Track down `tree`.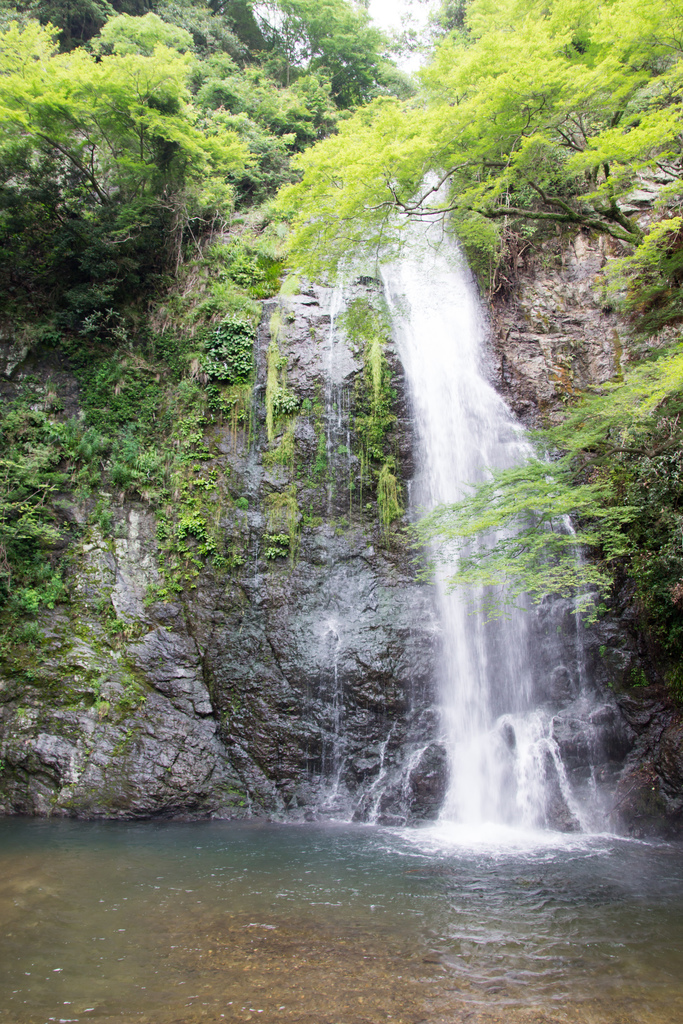
Tracked to box(0, 19, 242, 226).
